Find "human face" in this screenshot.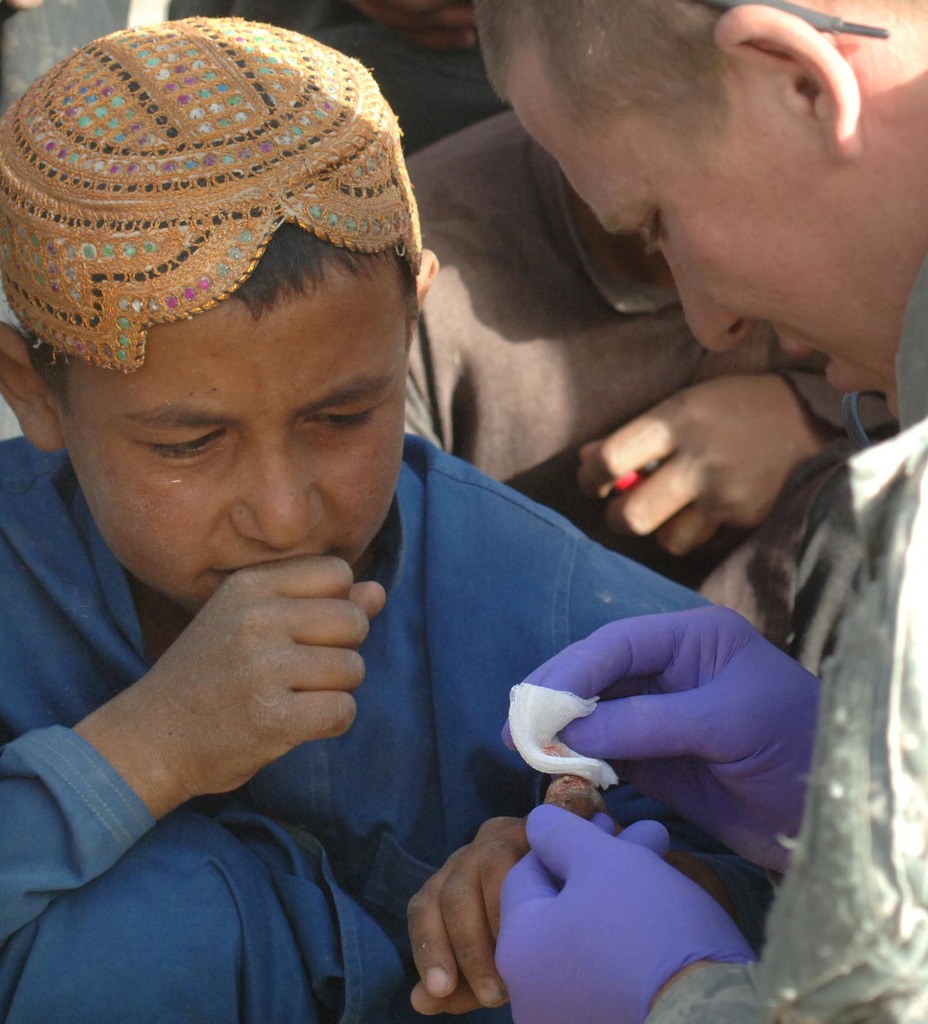
The bounding box for "human face" is <region>503, 101, 900, 423</region>.
